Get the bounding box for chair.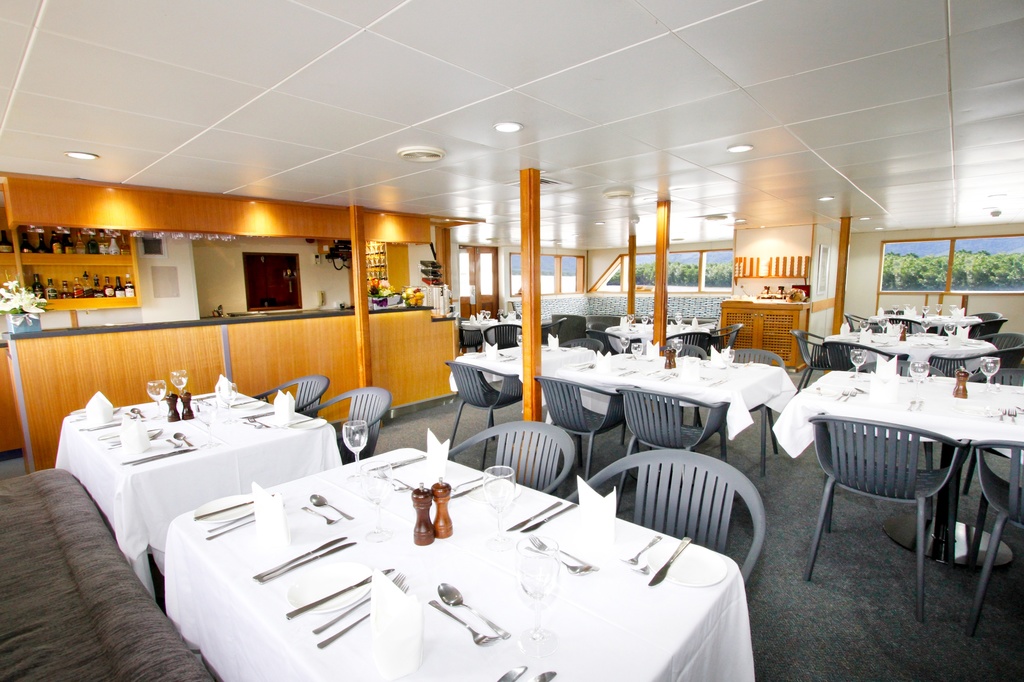
988 331 1023 360.
